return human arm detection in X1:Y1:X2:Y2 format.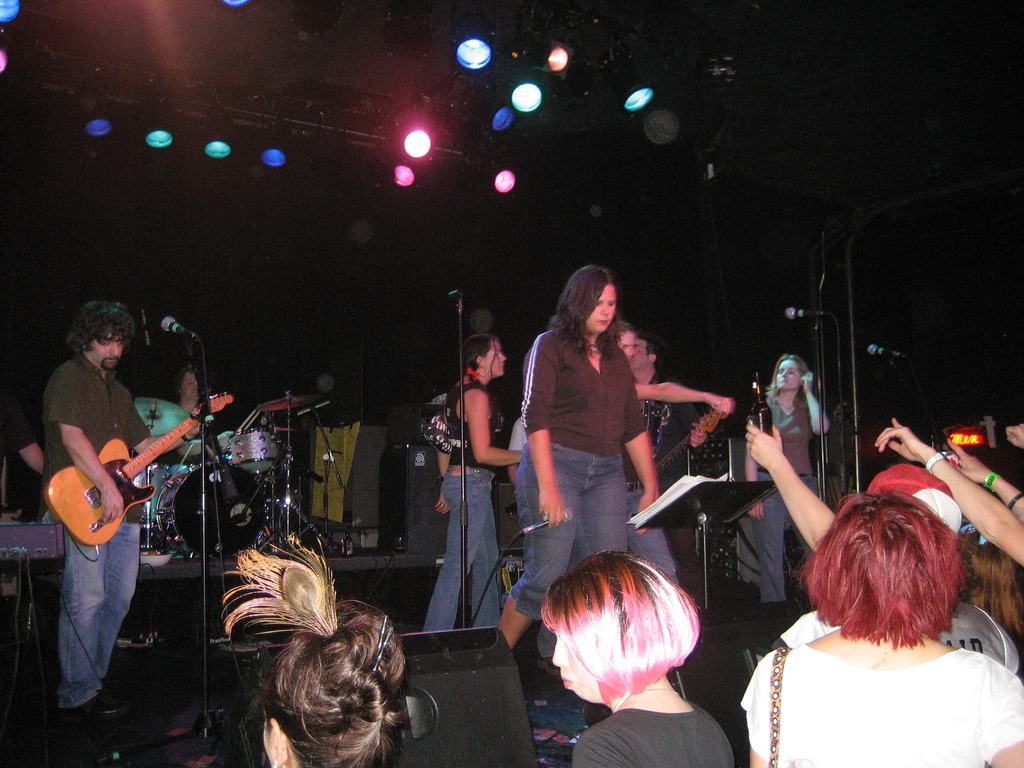
800:373:837:442.
